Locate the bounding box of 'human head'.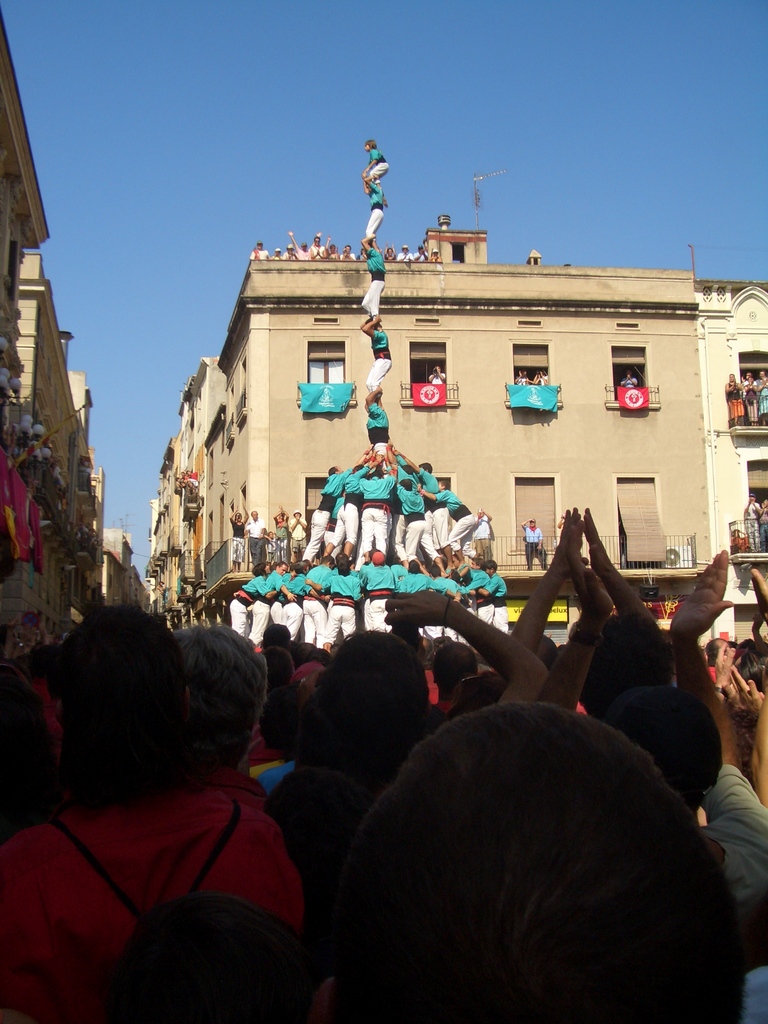
Bounding box: crop(177, 613, 271, 758).
